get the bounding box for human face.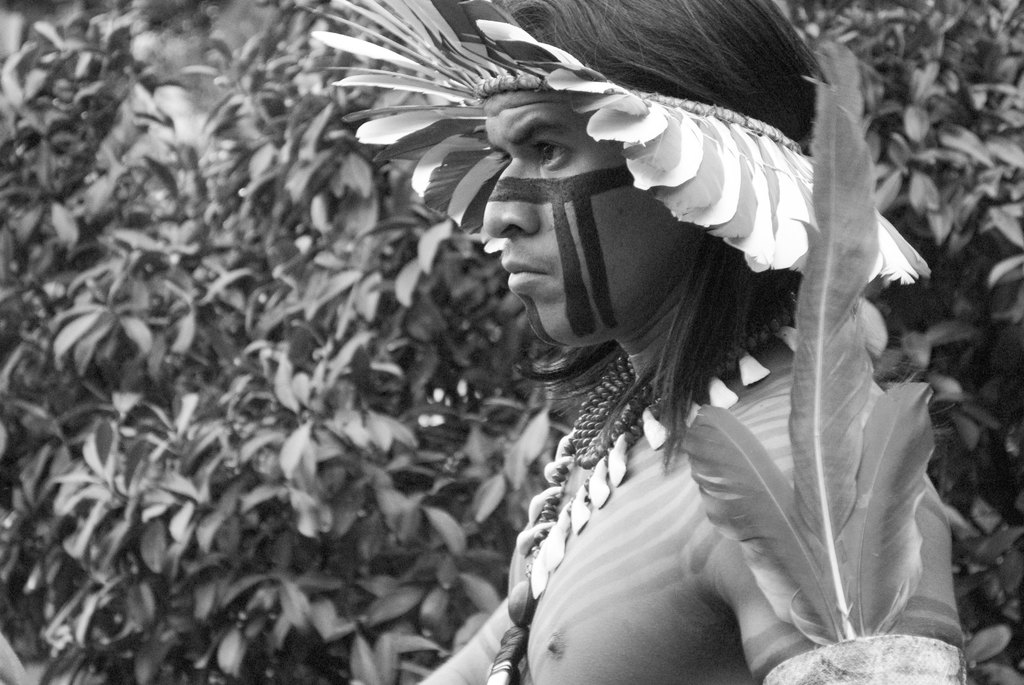
[x1=481, y1=109, x2=703, y2=365].
